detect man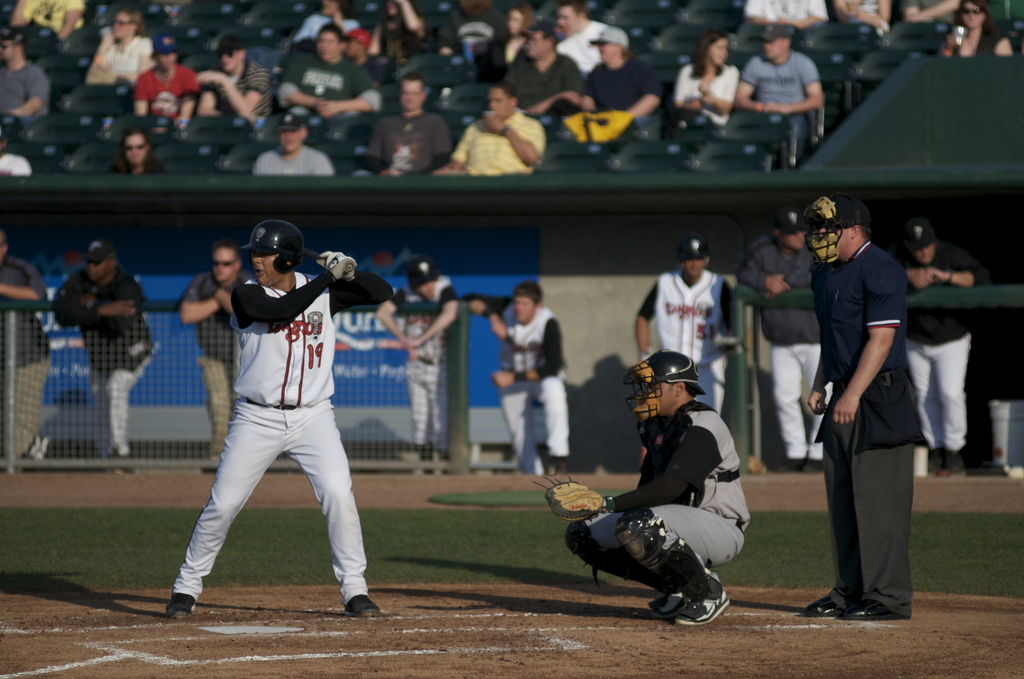
l=0, t=115, r=38, b=174
